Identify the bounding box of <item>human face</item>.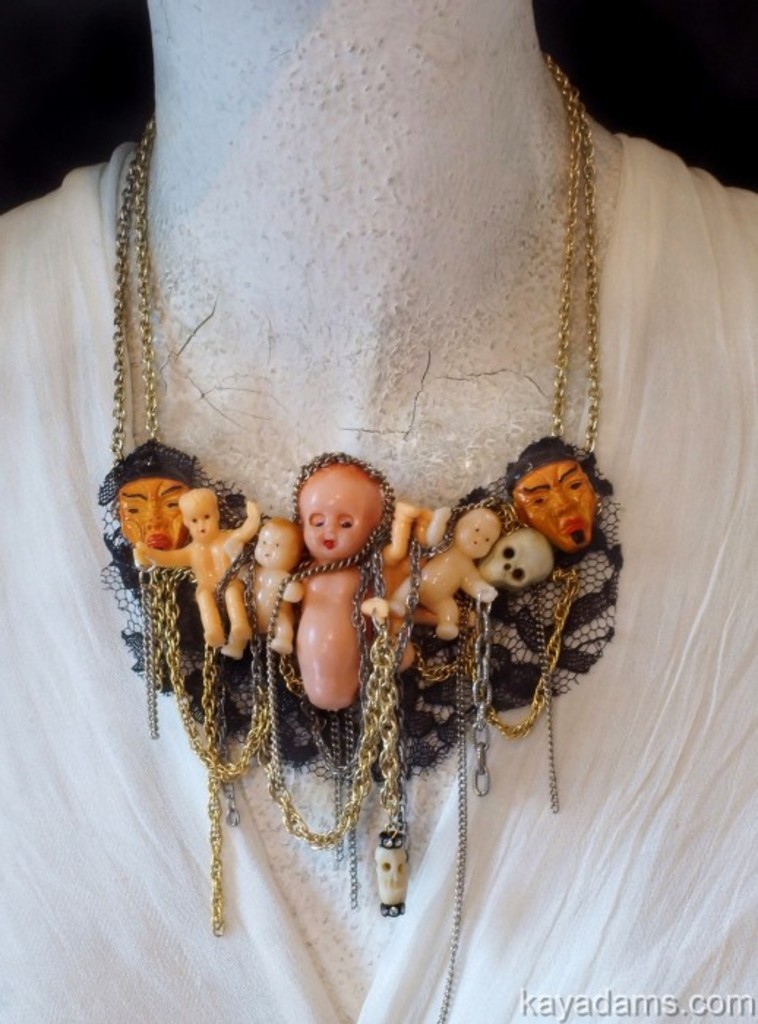
<box>307,475,372,559</box>.
